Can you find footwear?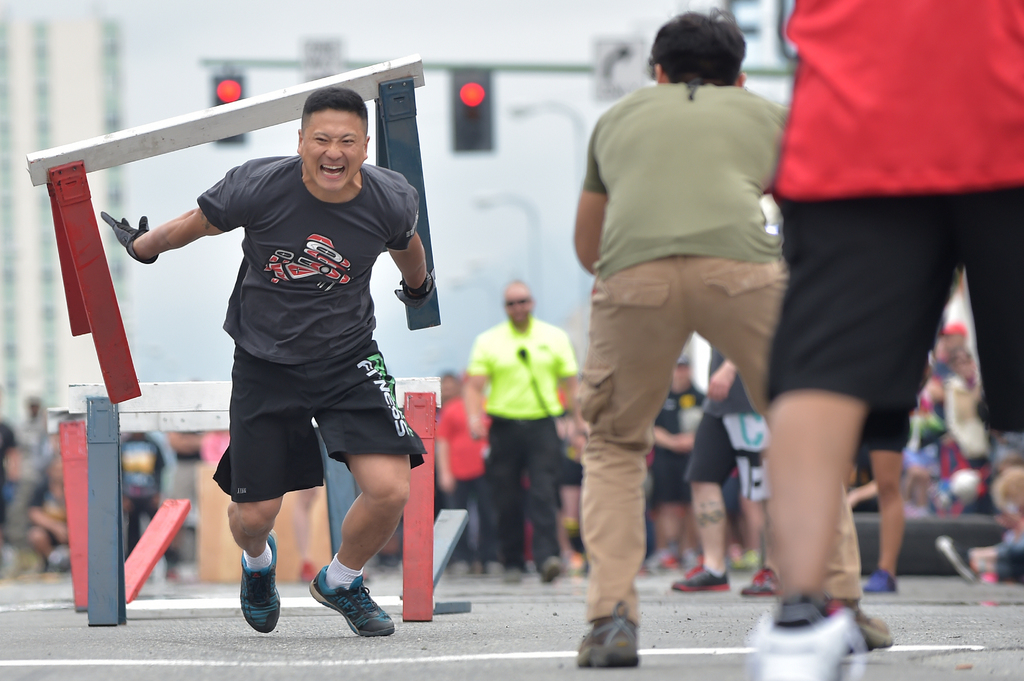
Yes, bounding box: 637/543/689/575.
